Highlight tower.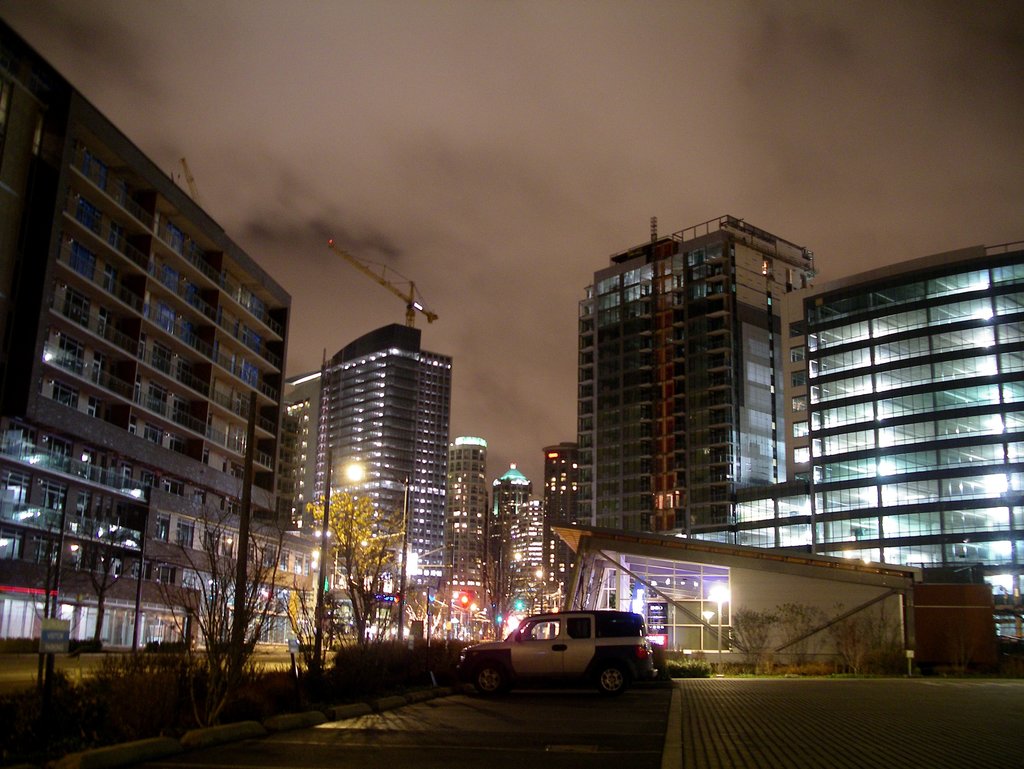
Highlighted region: <box>437,435,493,621</box>.
